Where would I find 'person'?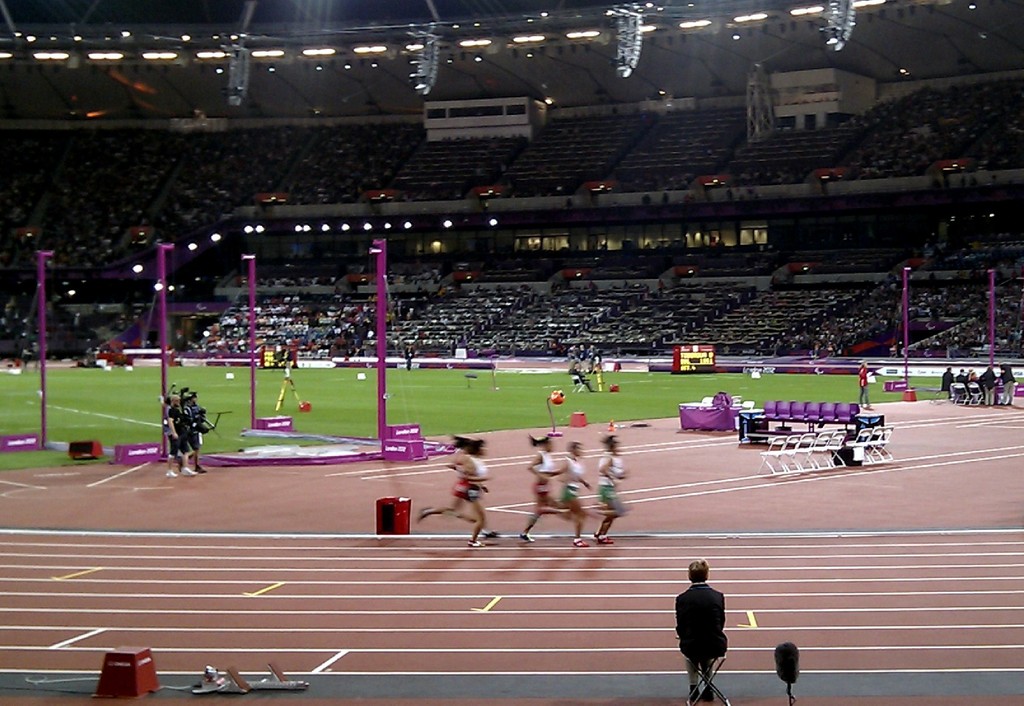
At crop(993, 365, 1016, 406).
